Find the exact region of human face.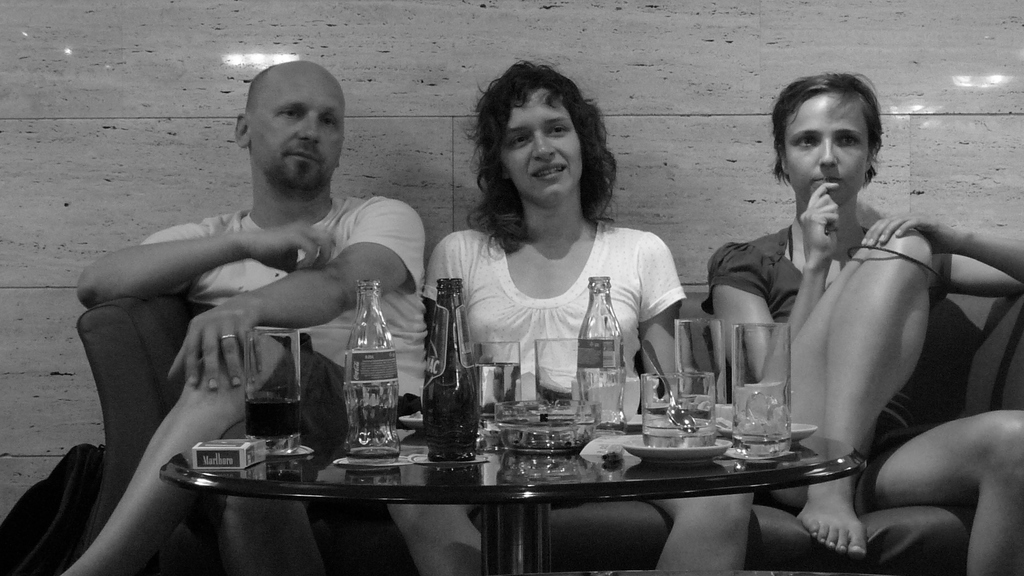
Exact region: Rect(248, 68, 342, 197).
